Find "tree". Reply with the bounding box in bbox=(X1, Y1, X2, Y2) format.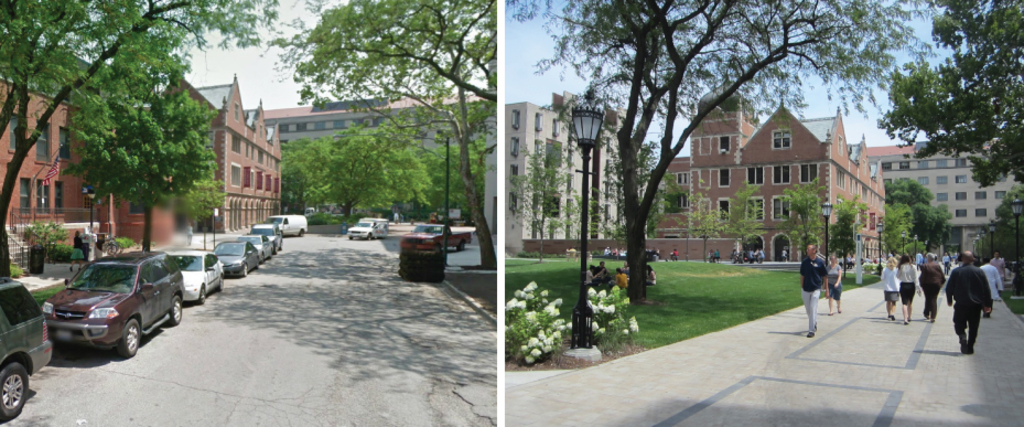
bbox=(175, 152, 223, 256).
